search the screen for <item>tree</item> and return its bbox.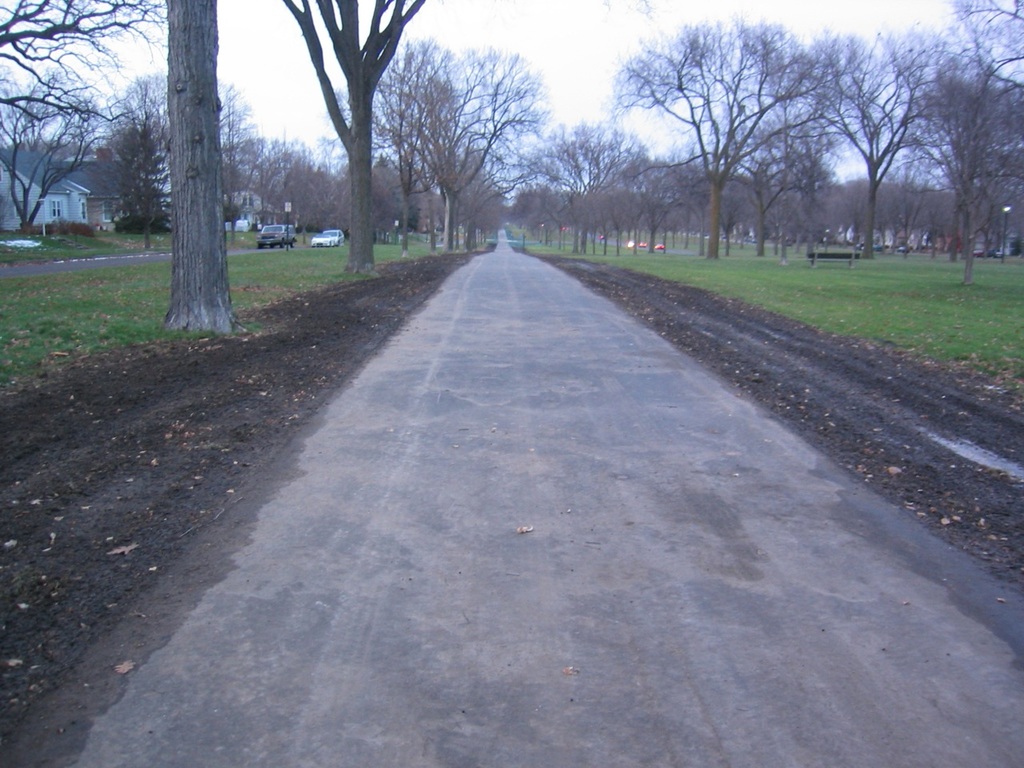
Found: 231, 135, 343, 222.
